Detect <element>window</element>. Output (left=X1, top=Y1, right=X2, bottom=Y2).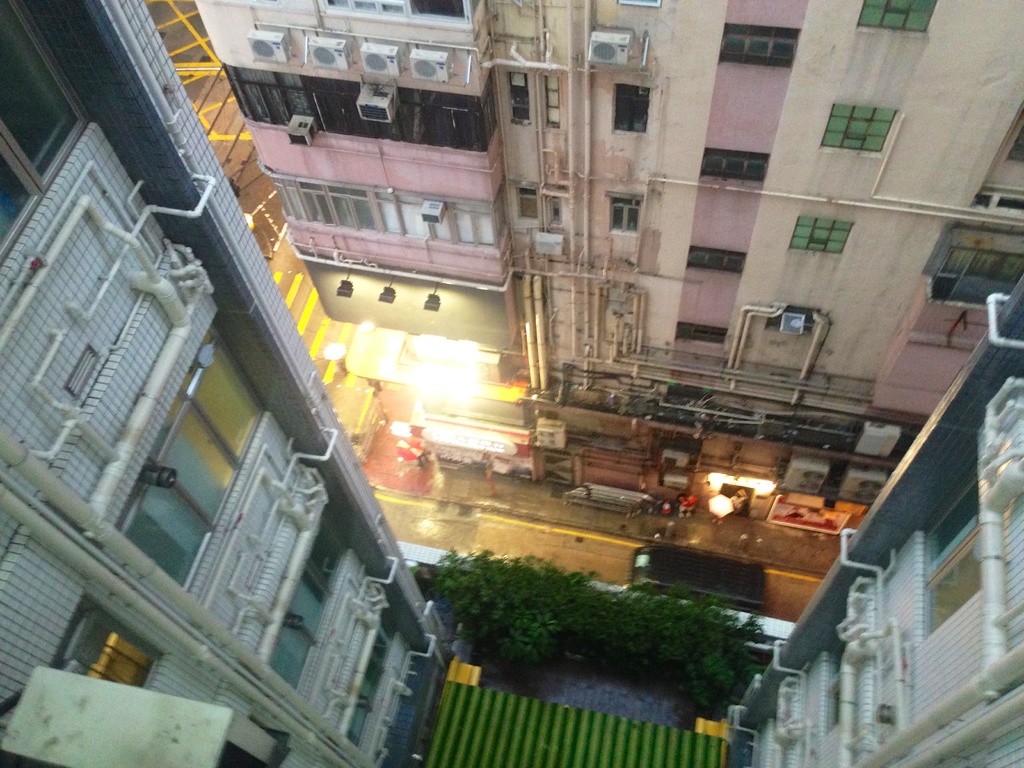
(left=543, top=193, right=564, bottom=228).
